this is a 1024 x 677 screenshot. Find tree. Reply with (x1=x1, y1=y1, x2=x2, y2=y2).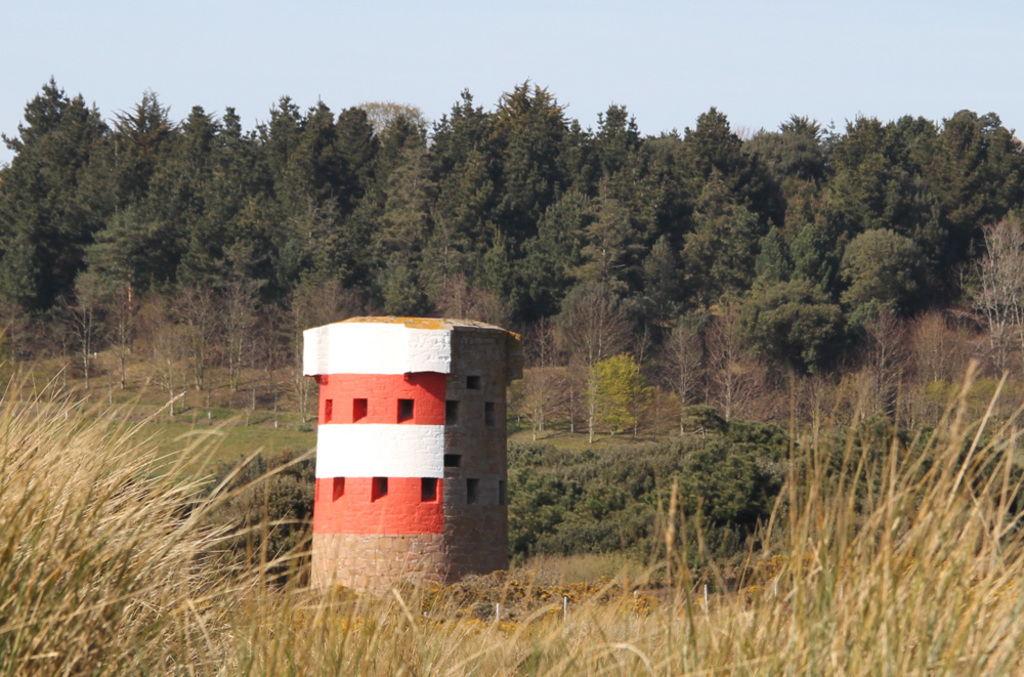
(x1=157, y1=102, x2=218, y2=273).
